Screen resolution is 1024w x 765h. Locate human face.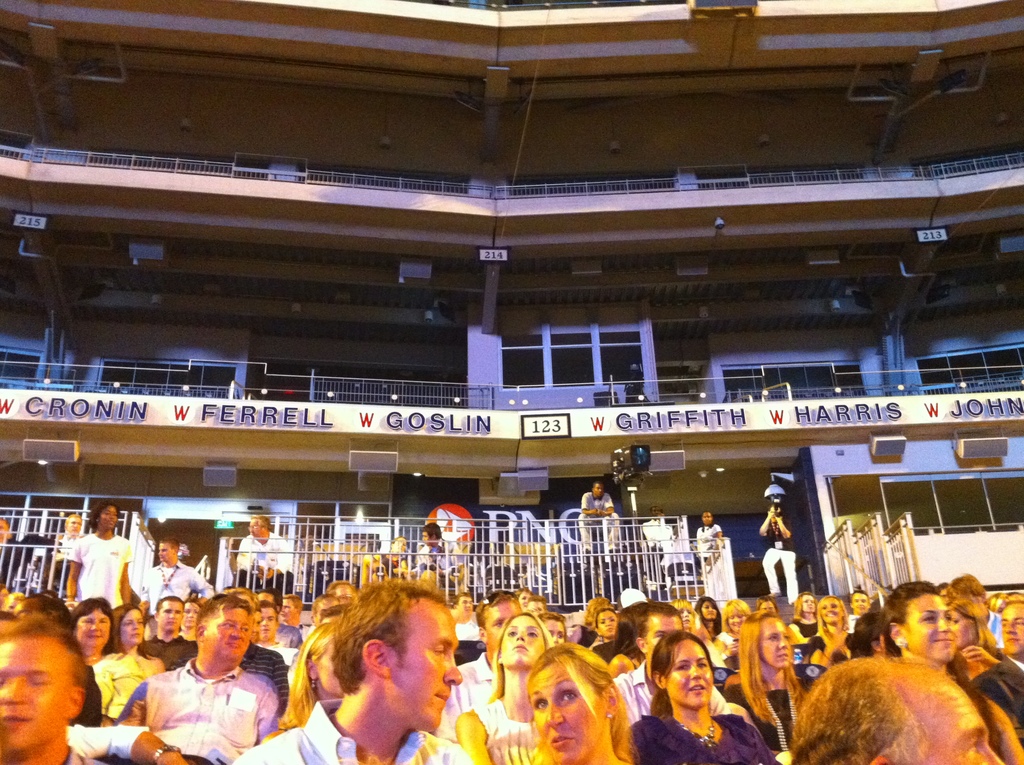
[156, 544, 177, 567].
